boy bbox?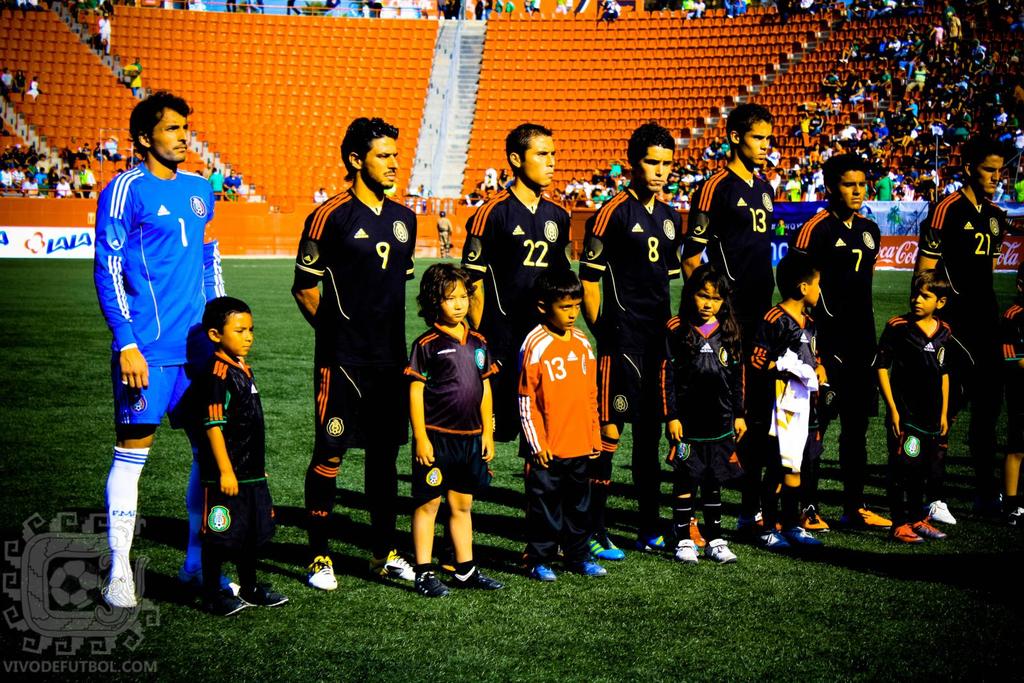
865:266:952:549
